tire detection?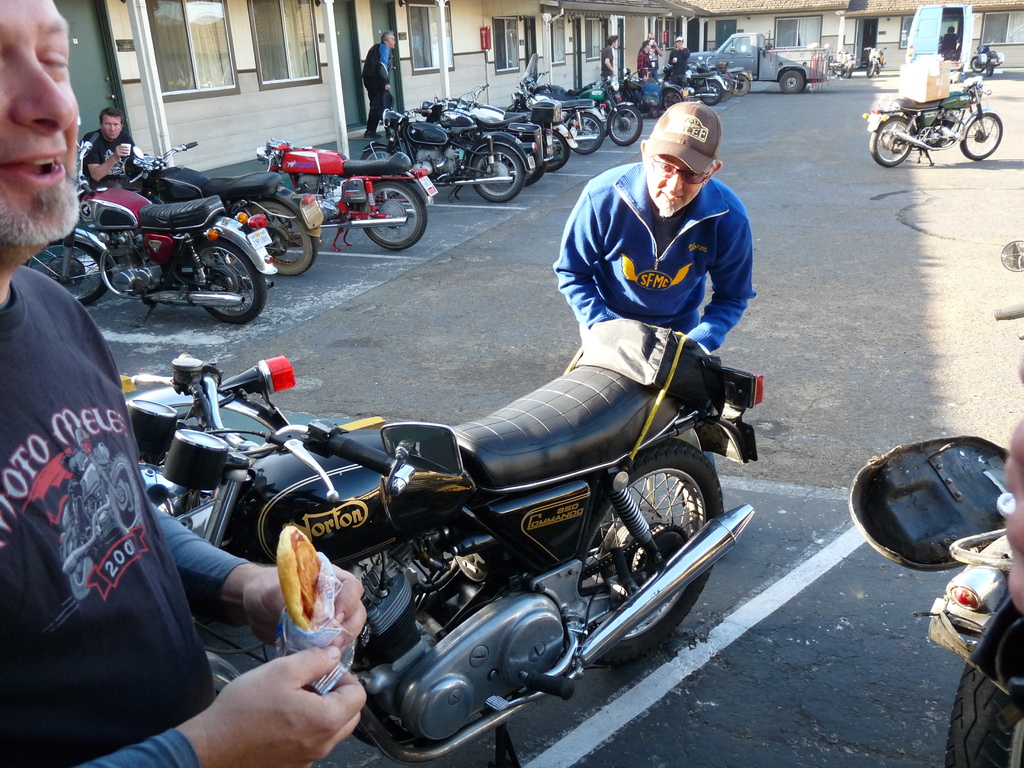
<box>778,72,802,95</box>
